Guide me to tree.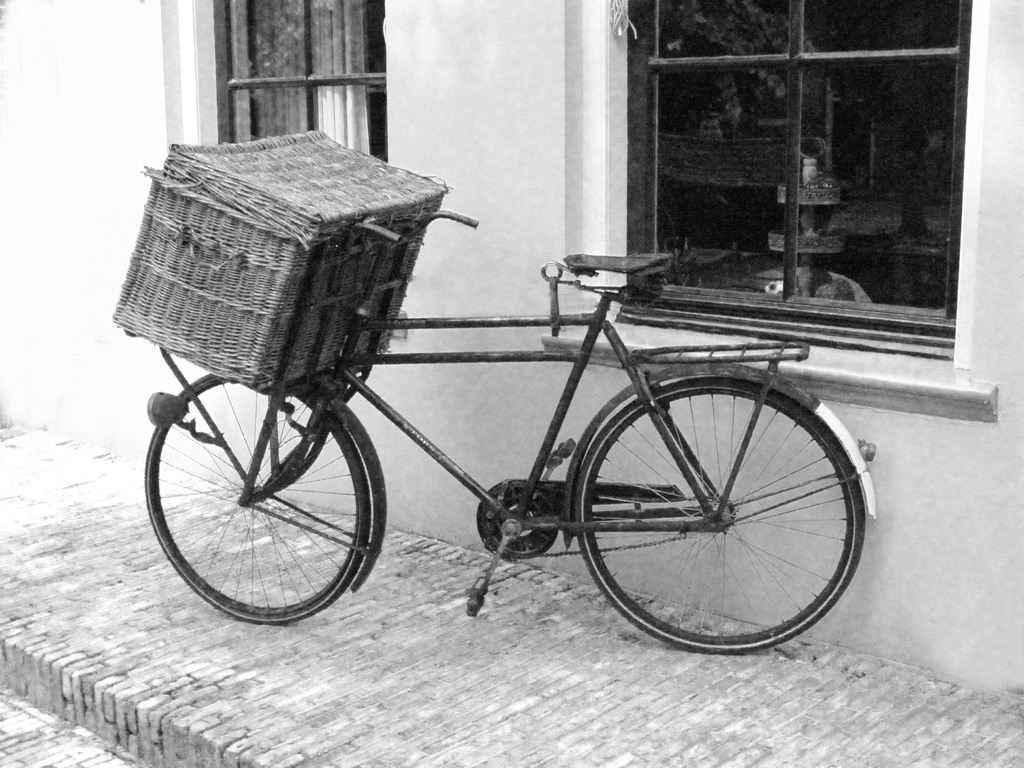
Guidance: (left=788, top=0, right=958, bottom=252).
